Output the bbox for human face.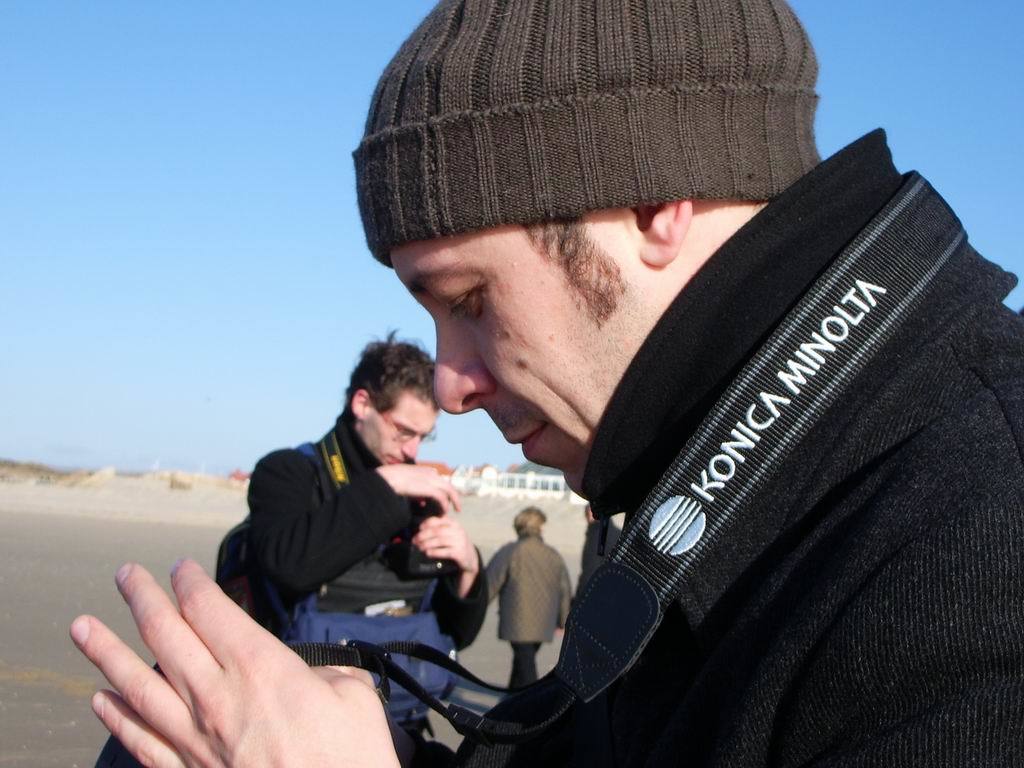
box(363, 387, 440, 463).
